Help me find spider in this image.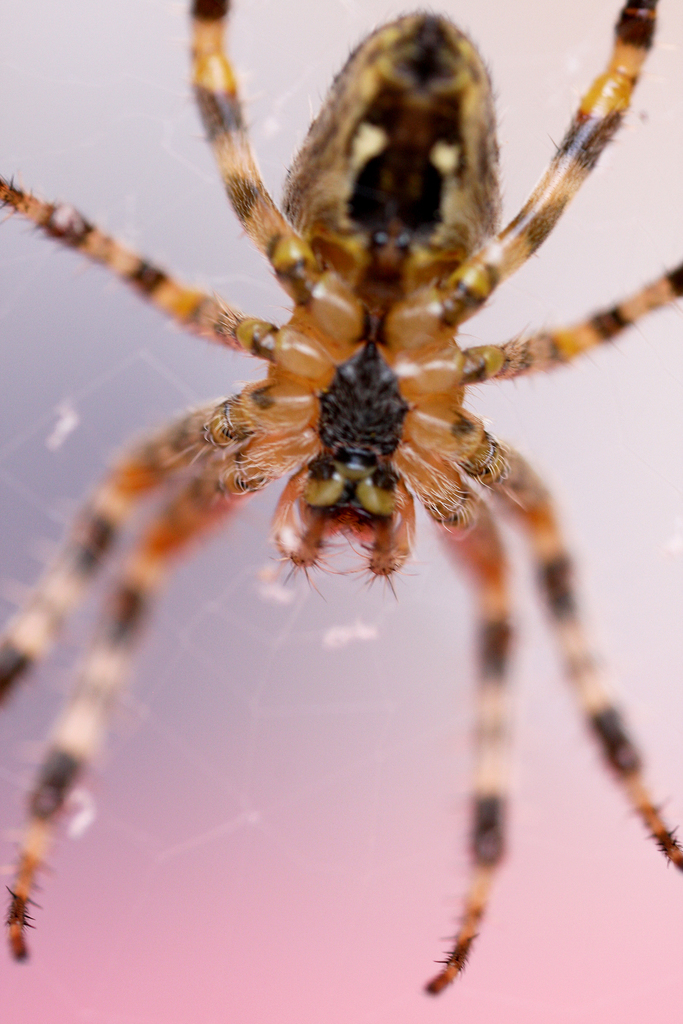
Found it: {"left": 0, "top": 0, "right": 682, "bottom": 1000}.
